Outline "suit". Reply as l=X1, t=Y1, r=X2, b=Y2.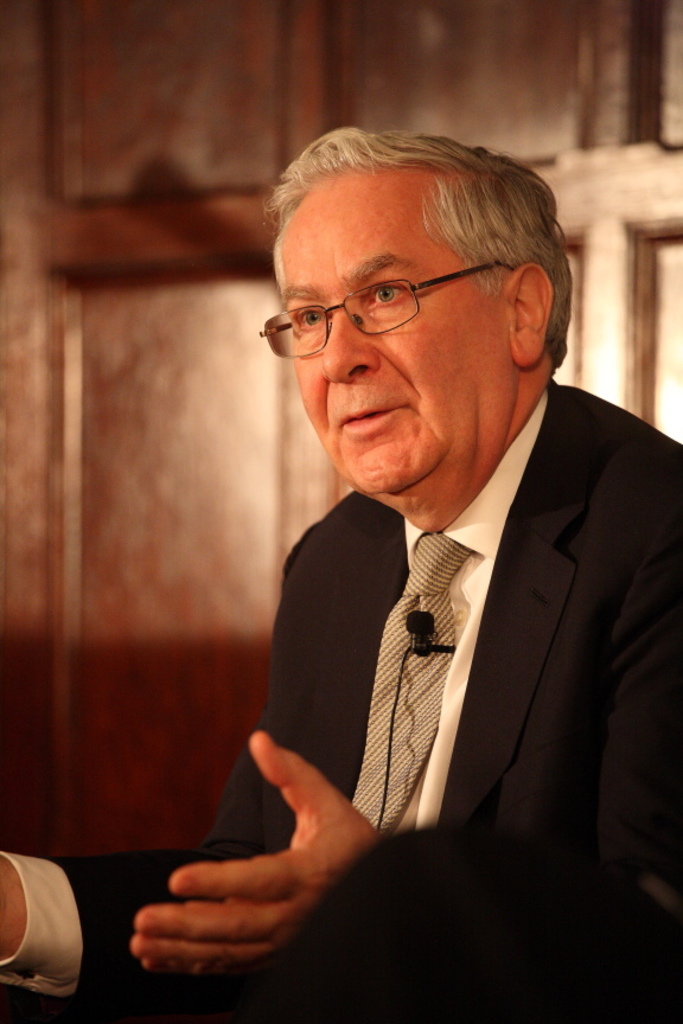
l=0, t=375, r=682, b=1023.
